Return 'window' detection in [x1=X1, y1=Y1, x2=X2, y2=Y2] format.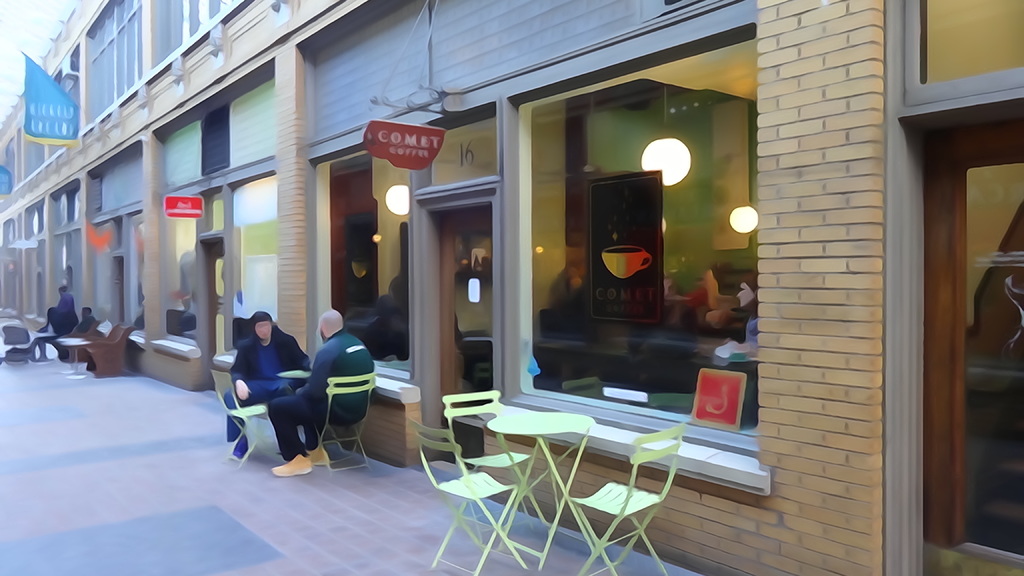
[x1=326, y1=157, x2=407, y2=371].
